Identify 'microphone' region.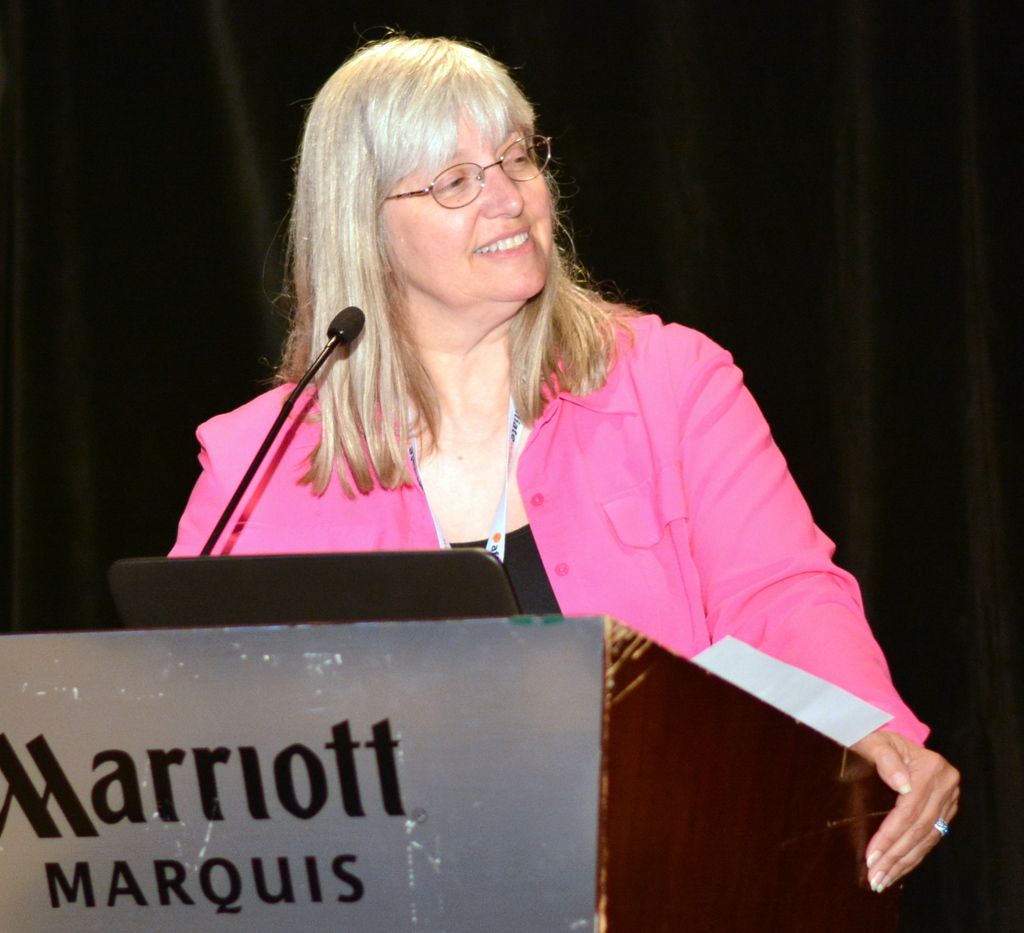
Region: BBox(327, 299, 365, 349).
